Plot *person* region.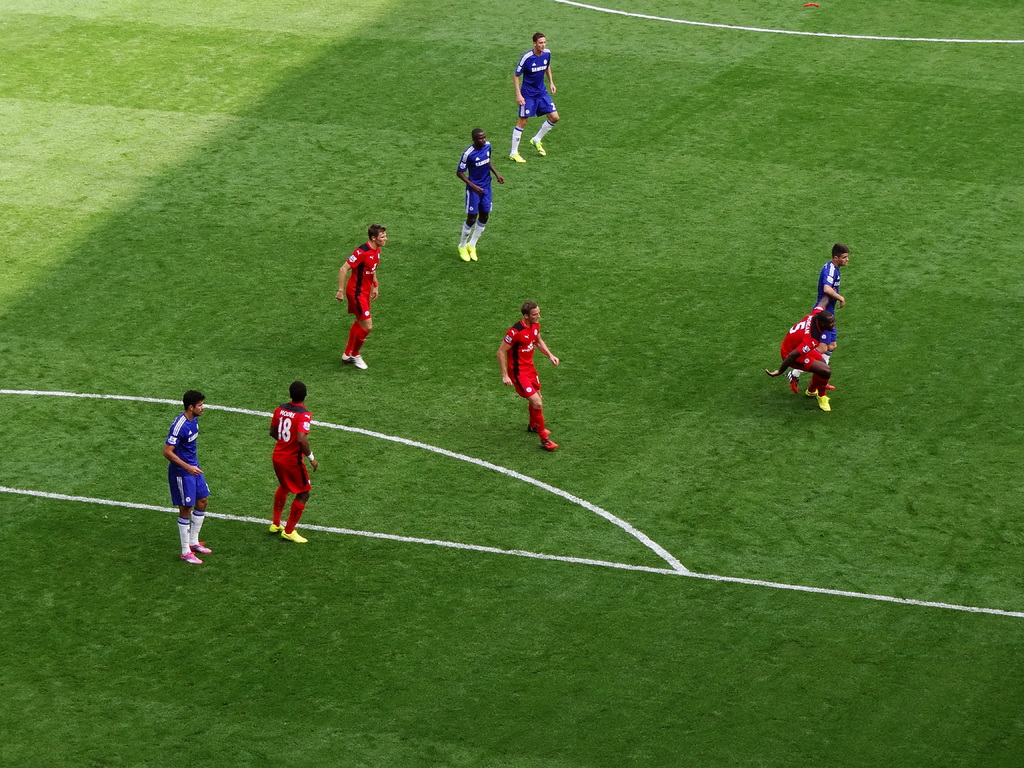
Plotted at 454,125,508,259.
